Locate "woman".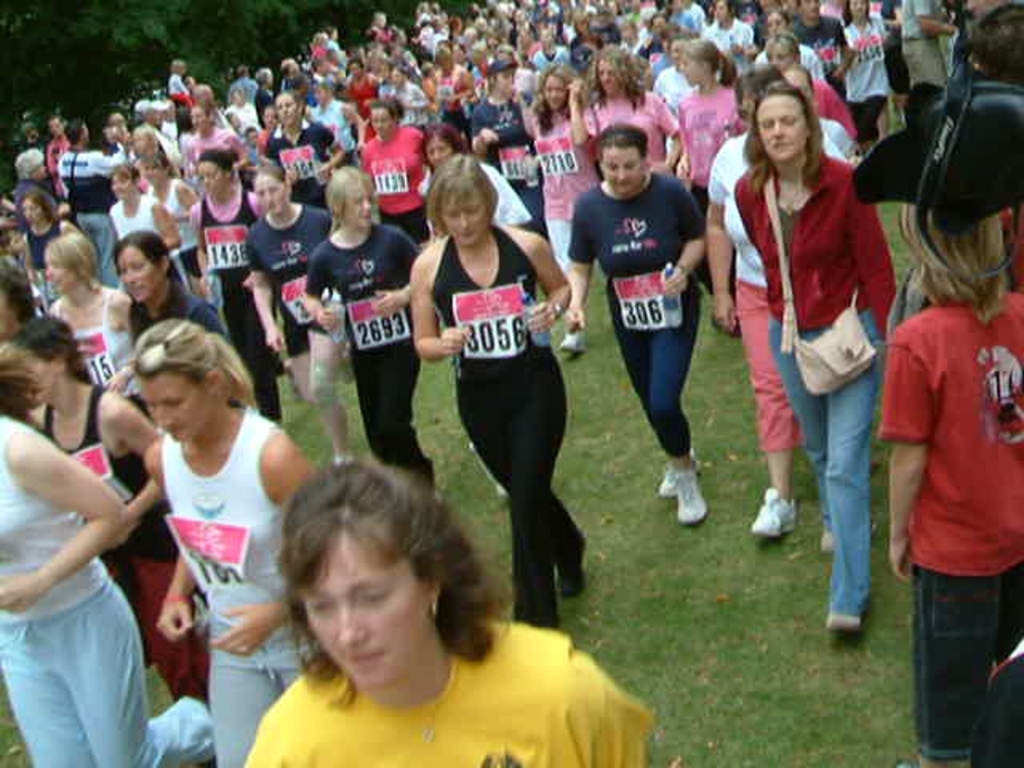
Bounding box: 200/450/634/763.
